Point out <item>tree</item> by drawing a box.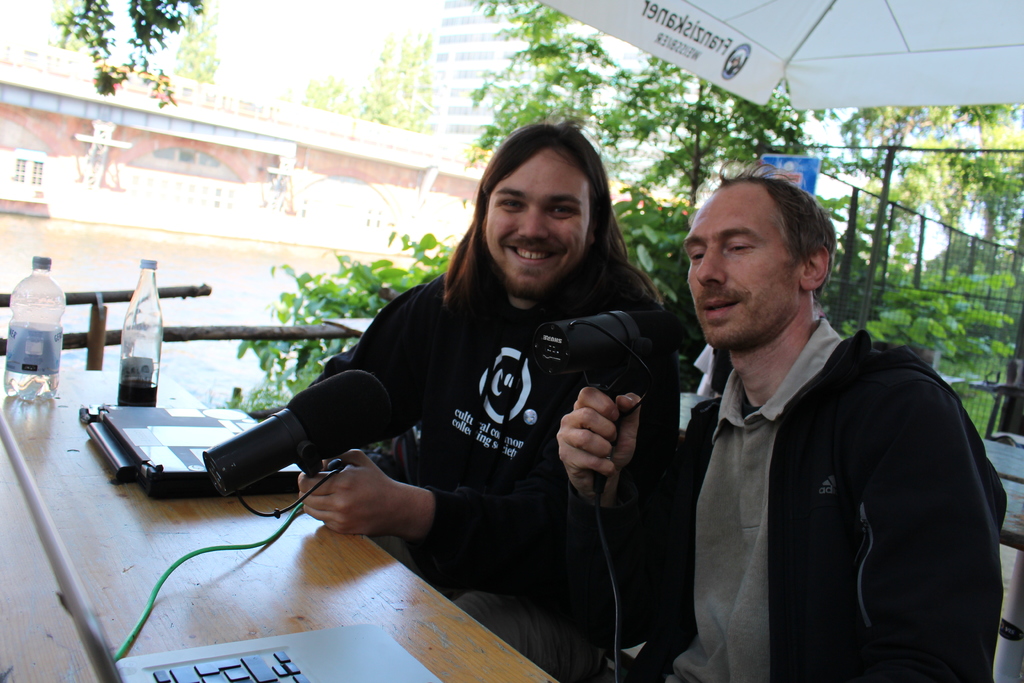
rect(300, 74, 362, 114).
